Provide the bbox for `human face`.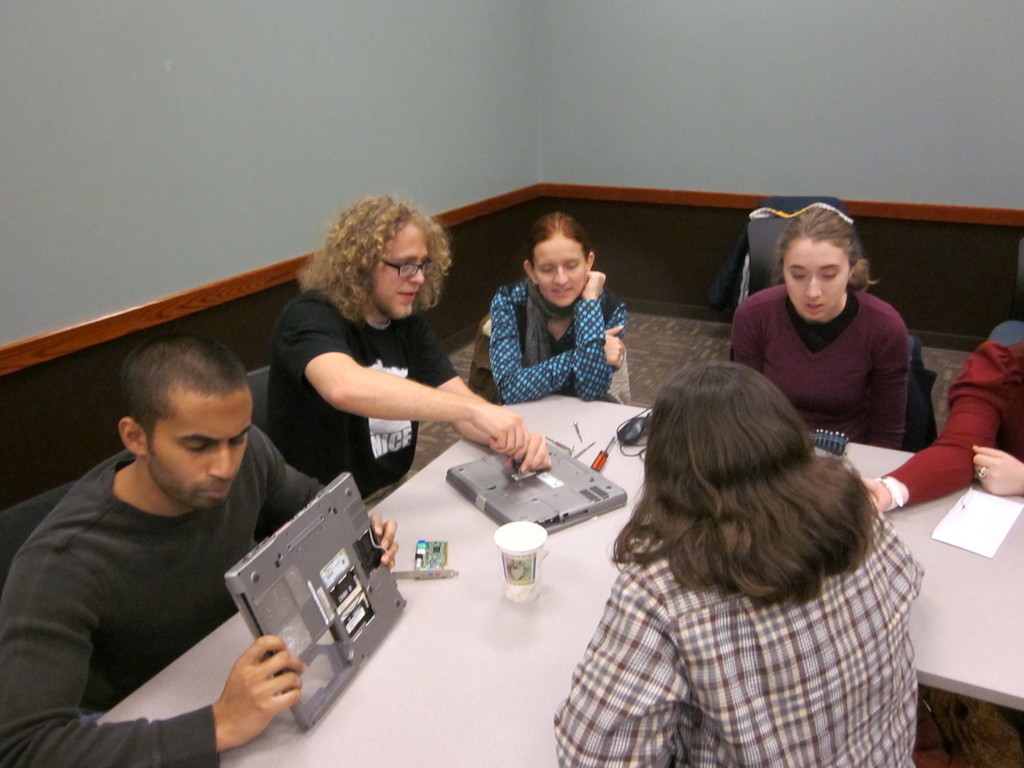
rect(534, 237, 590, 300).
